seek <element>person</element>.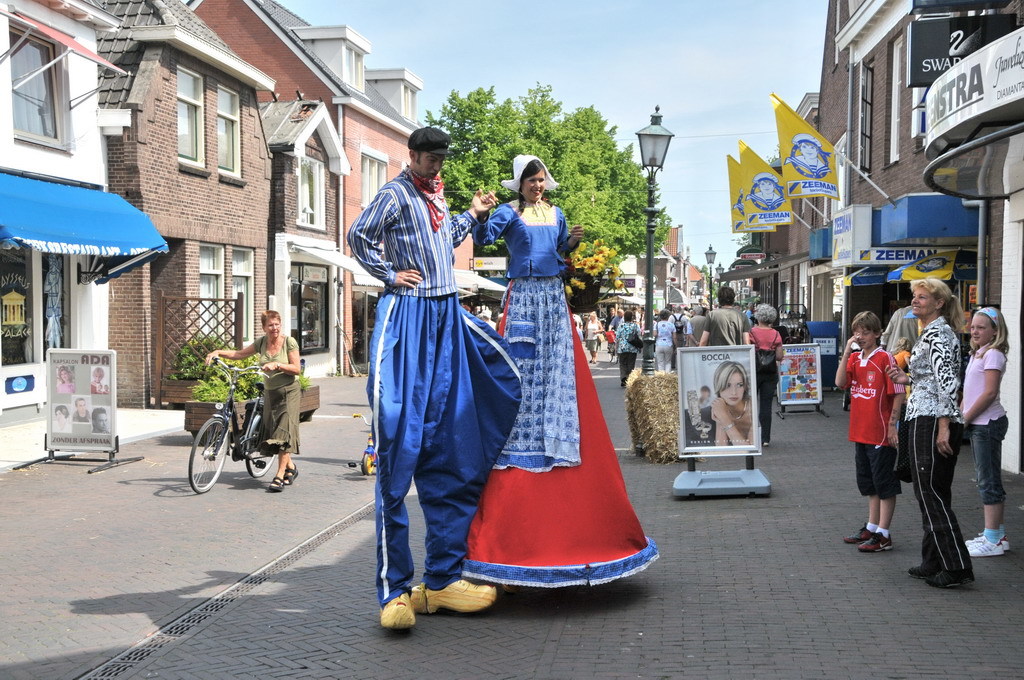
BBox(917, 263, 988, 585).
